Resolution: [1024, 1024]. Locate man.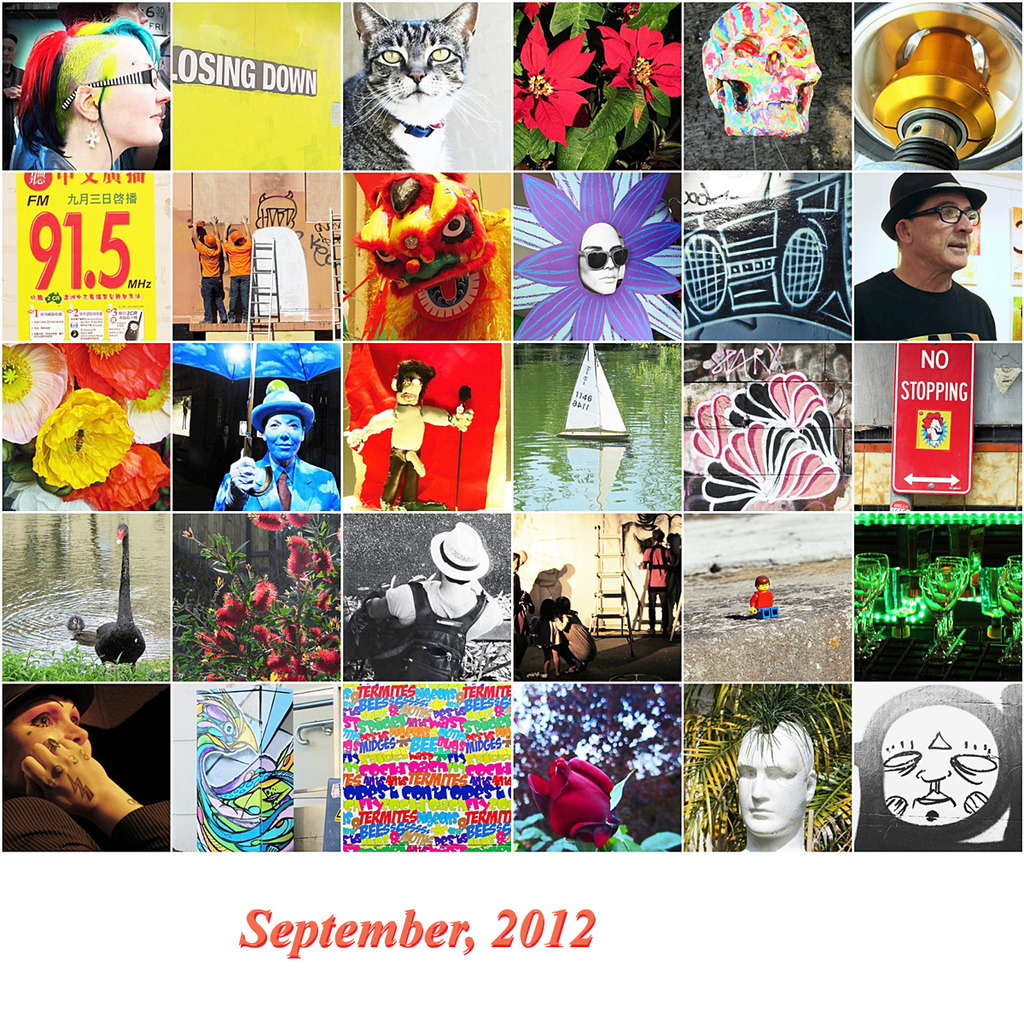
{"x1": 0, "y1": 32, "x2": 28, "y2": 171}.
